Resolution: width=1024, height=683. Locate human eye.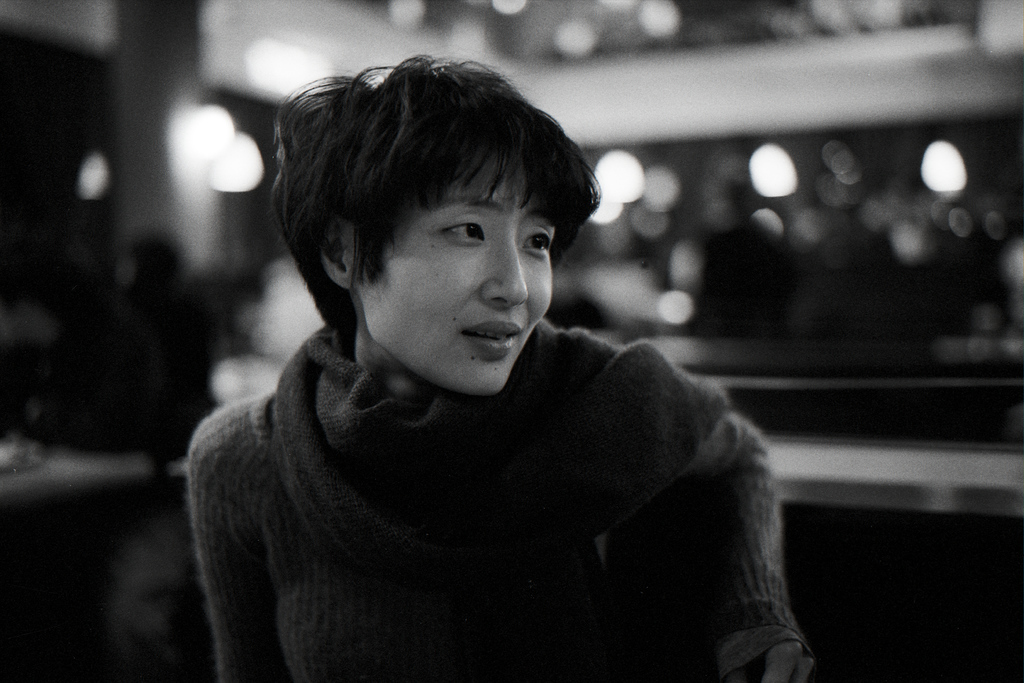
443 215 483 245.
